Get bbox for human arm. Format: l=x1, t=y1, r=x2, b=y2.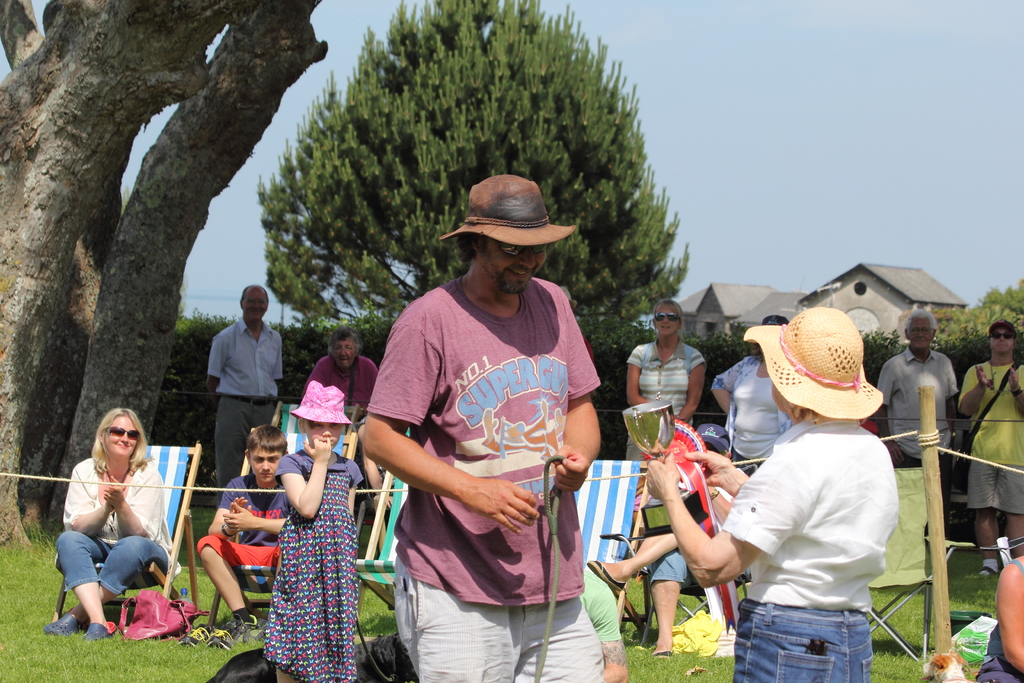
l=990, t=553, r=1023, b=673.
